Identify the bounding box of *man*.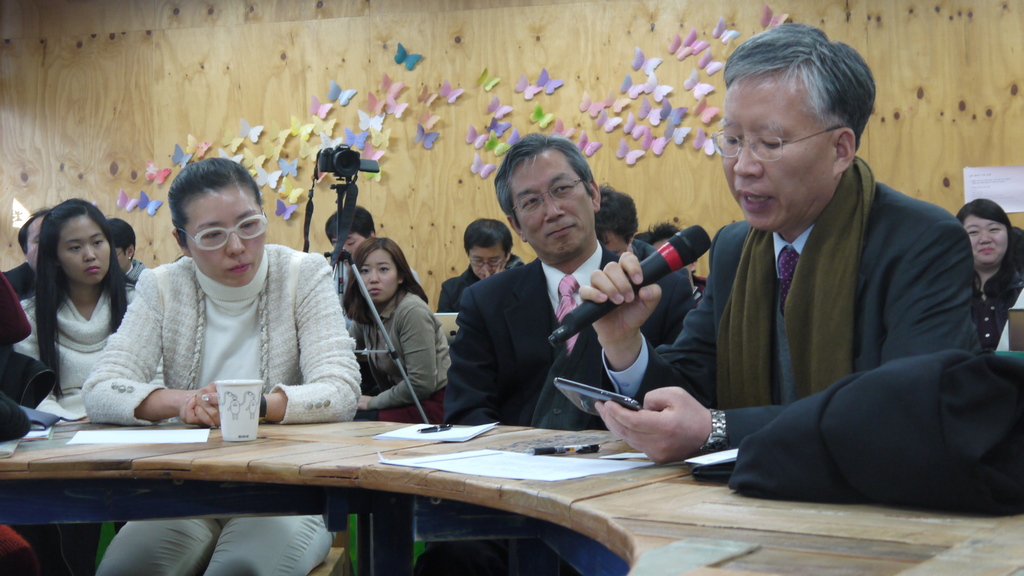
box=[328, 207, 430, 305].
